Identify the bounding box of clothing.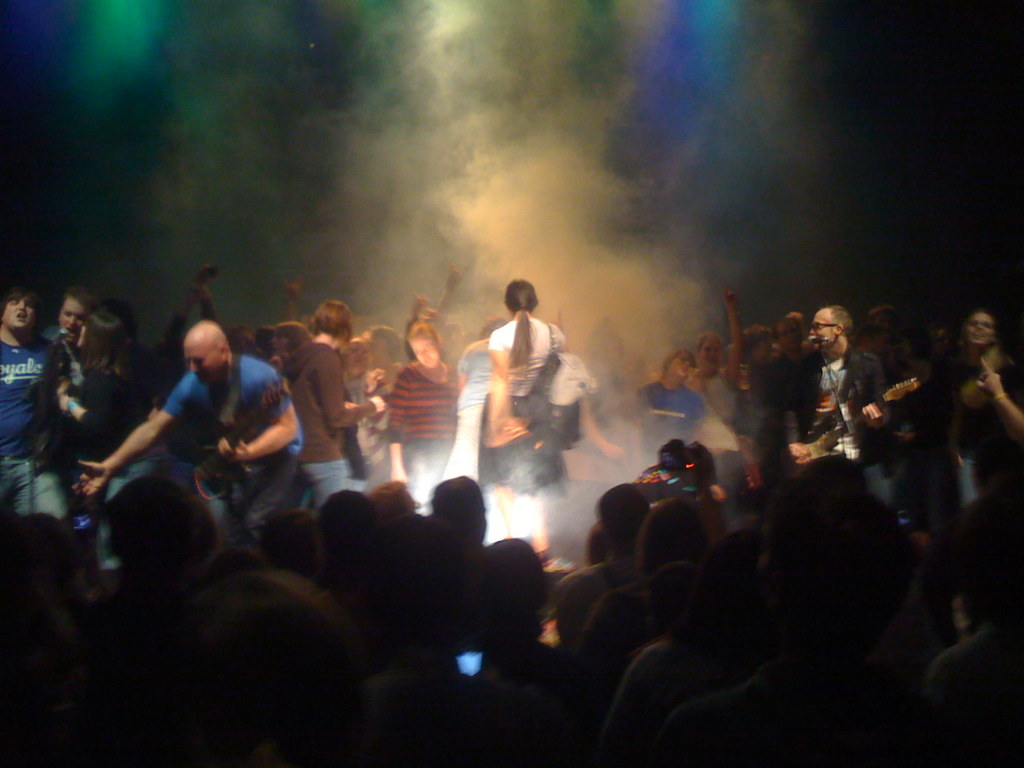
BBox(386, 358, 460, 503).
